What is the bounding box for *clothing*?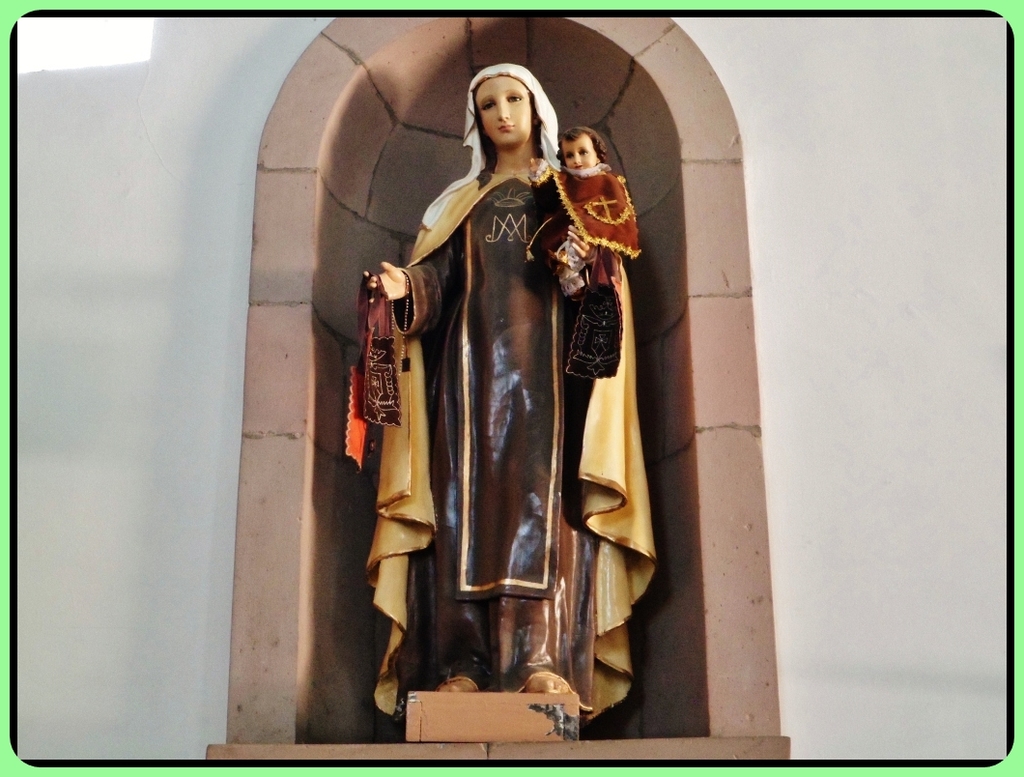
<bbox>340, 100, 639, 705</bbox>.
